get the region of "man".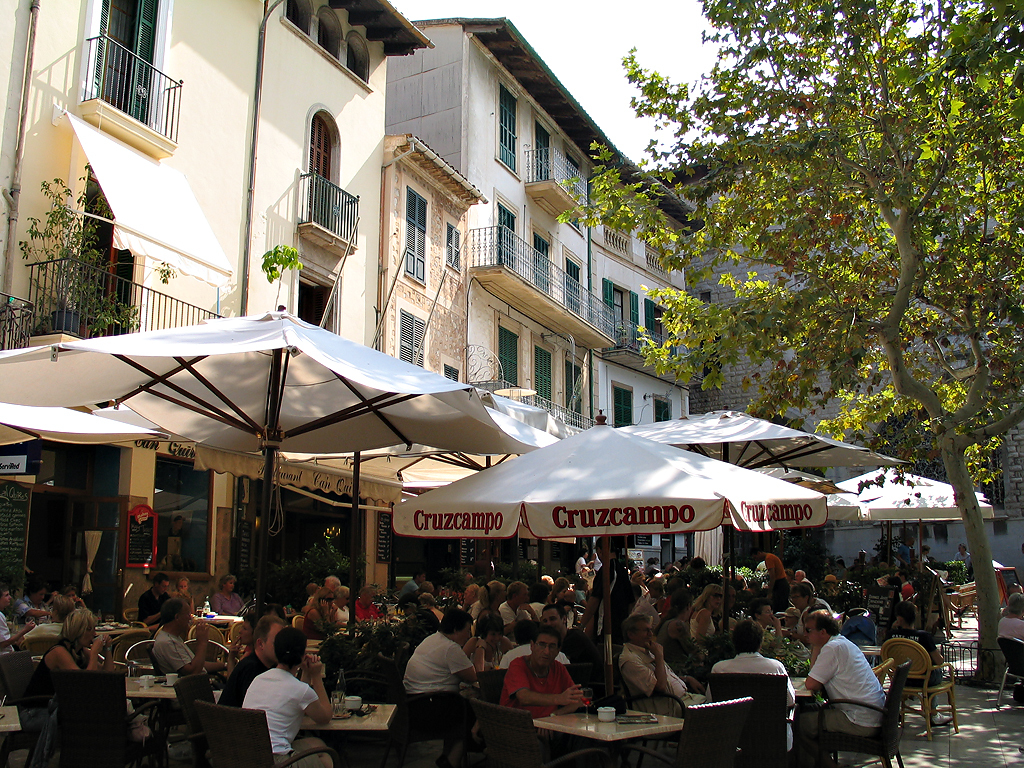
x1=896, y1=538, x2=909, y2=567.
